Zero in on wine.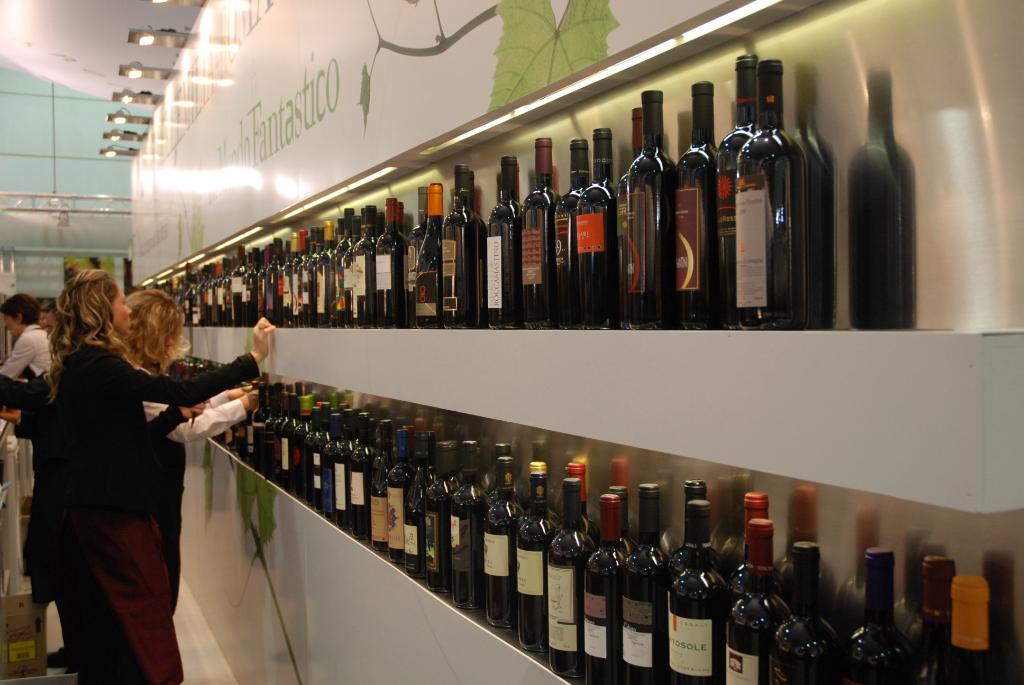
Zeroed in: BBox(904, 557, 951, 684).
